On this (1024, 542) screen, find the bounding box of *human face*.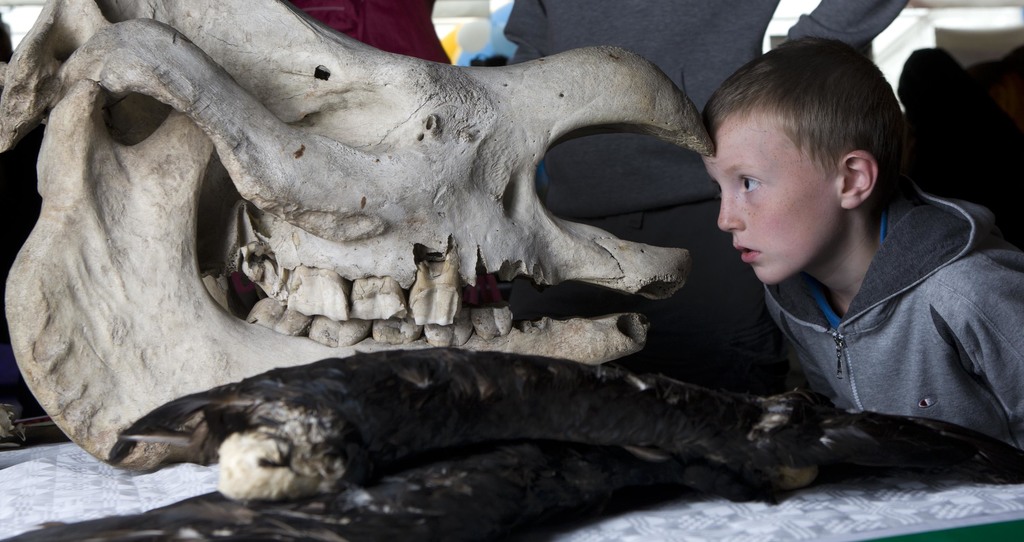
Bounding box: Rect(698, 113, 839, 287).
